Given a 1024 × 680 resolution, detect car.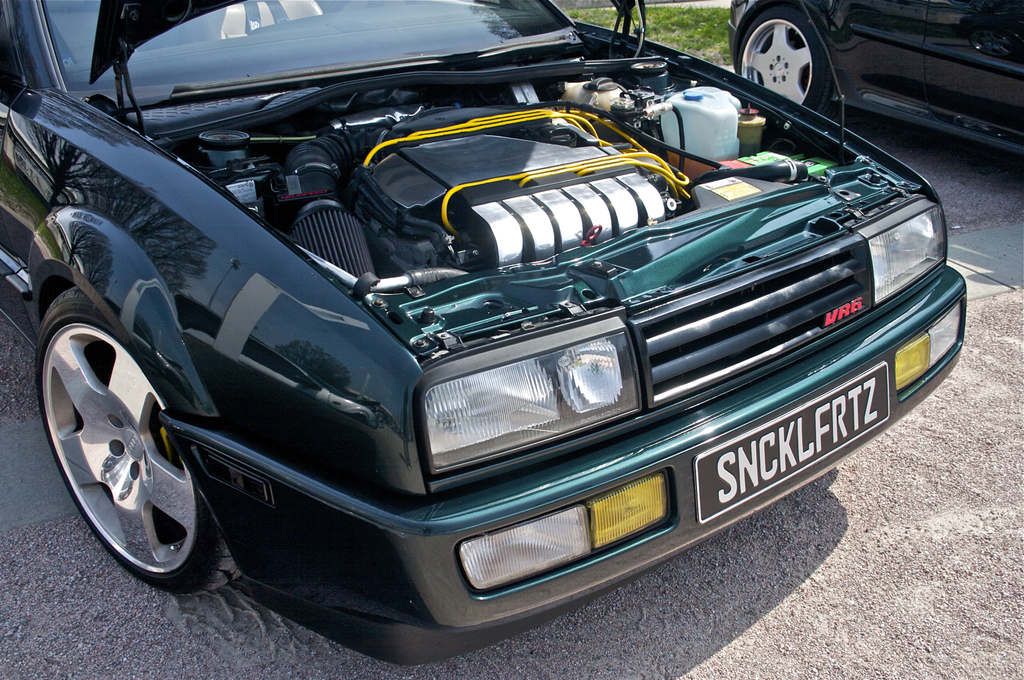
crop(0, 0, 972, 663).
